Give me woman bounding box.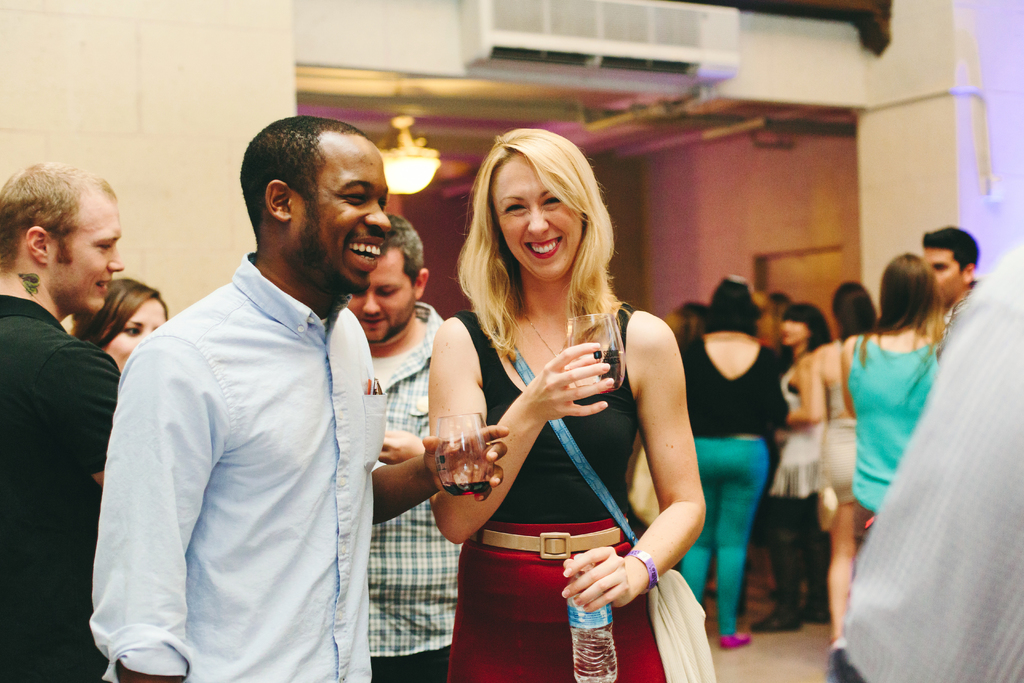
crop(757, 296, 829, 631).
